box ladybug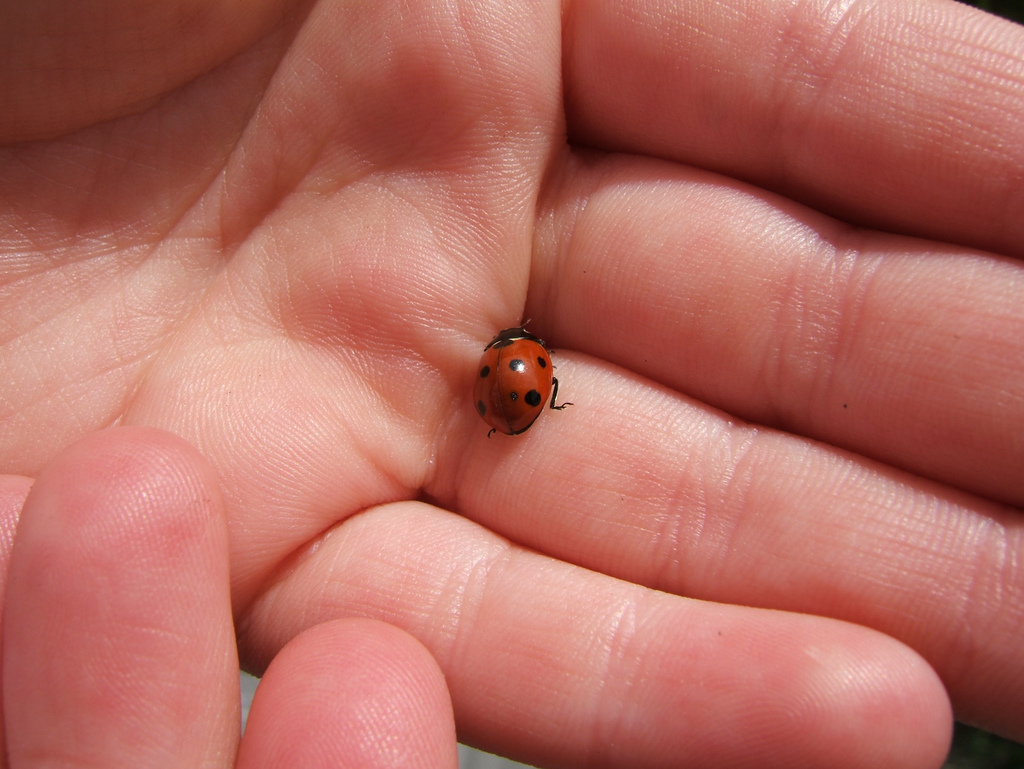
[471, 318, 572, 439]
